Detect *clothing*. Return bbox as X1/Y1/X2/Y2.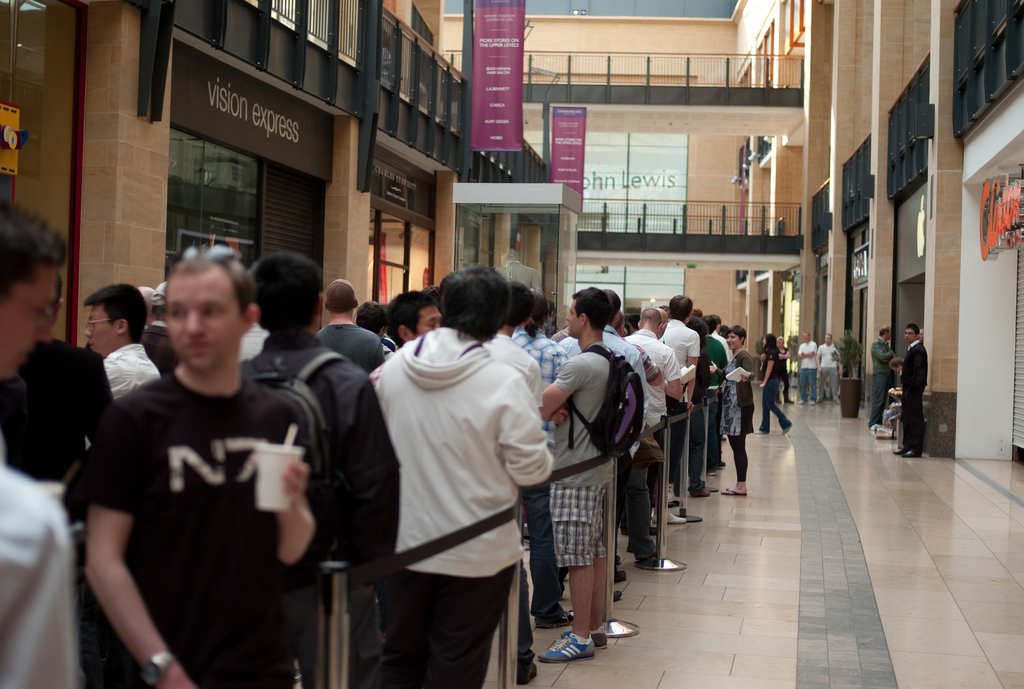
543/343/622/570.
